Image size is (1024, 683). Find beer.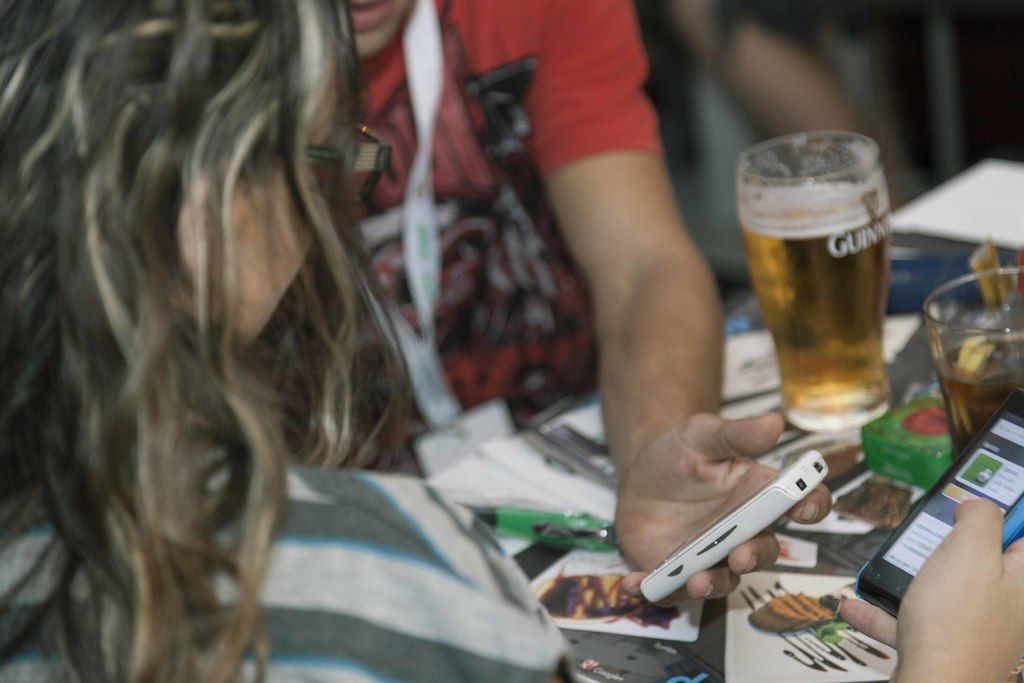
(735, 134, 895, 454).
